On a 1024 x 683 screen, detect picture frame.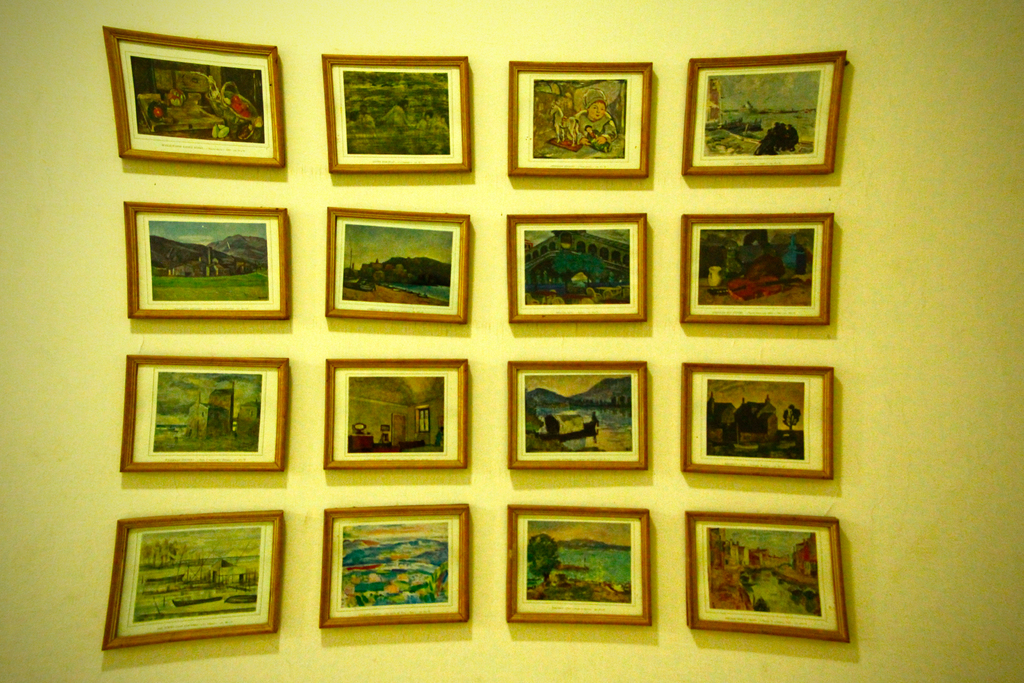
{"x1": 508, "y1": 213, "x2": 646, "y2": 325}.
